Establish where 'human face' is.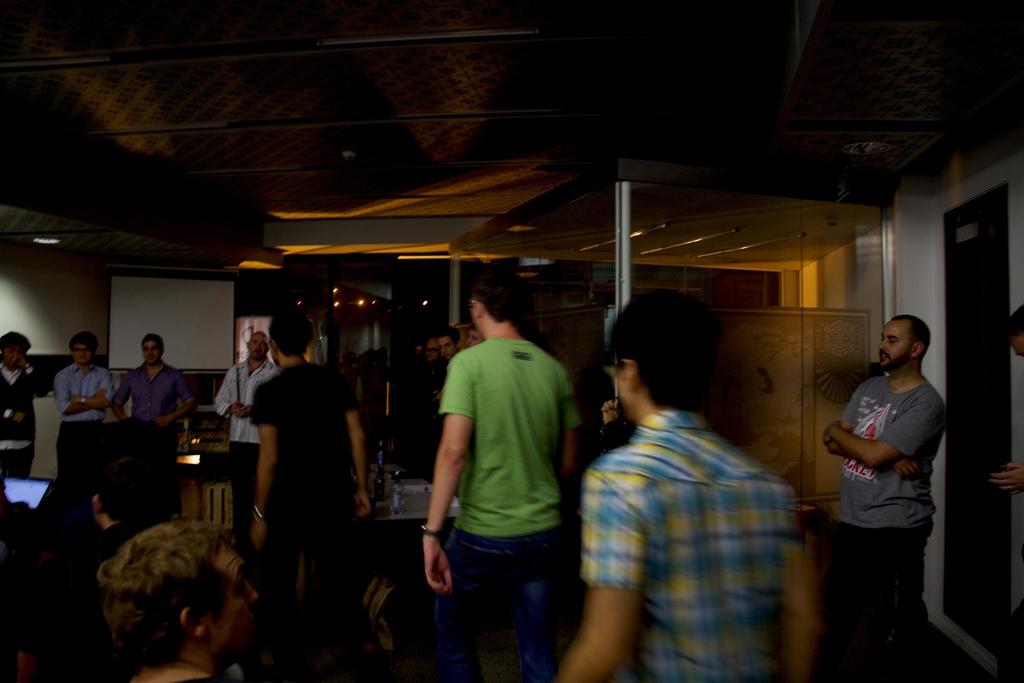
Established at Rect(209, 548, 261, 667).
